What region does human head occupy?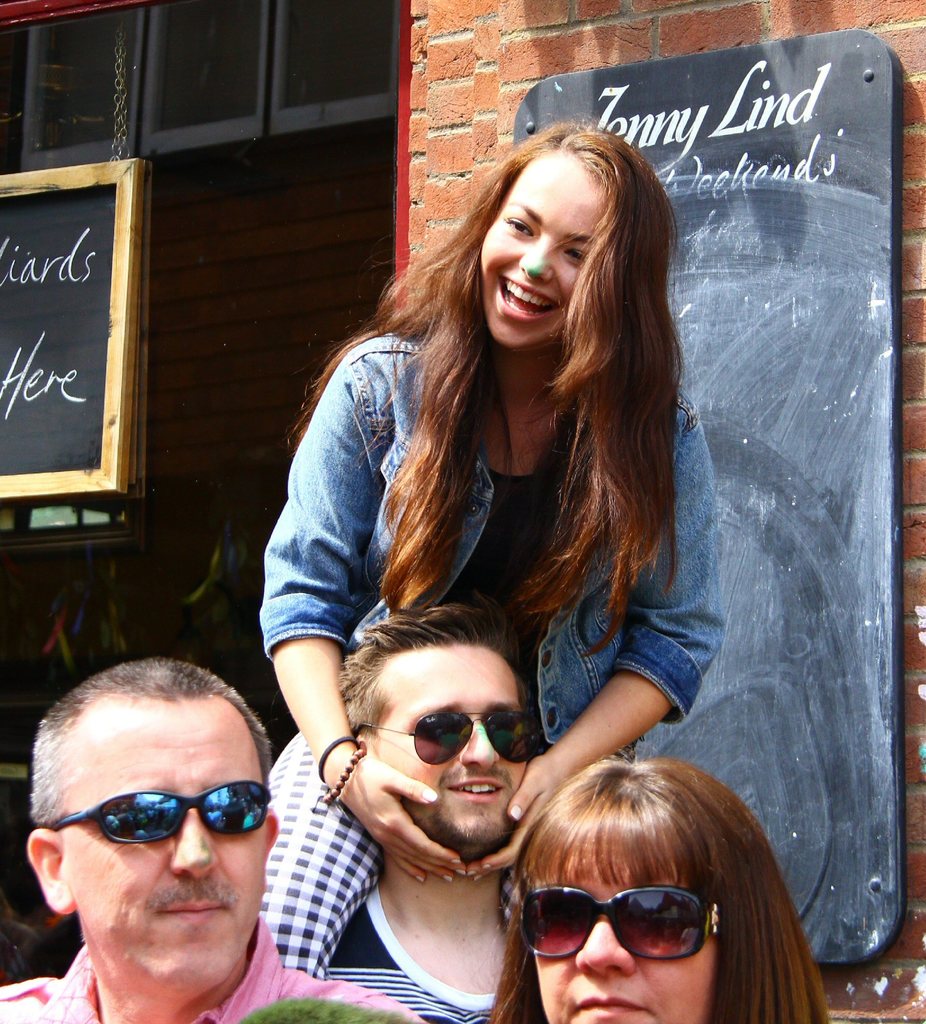
box=[459, 122, 659, 328].
